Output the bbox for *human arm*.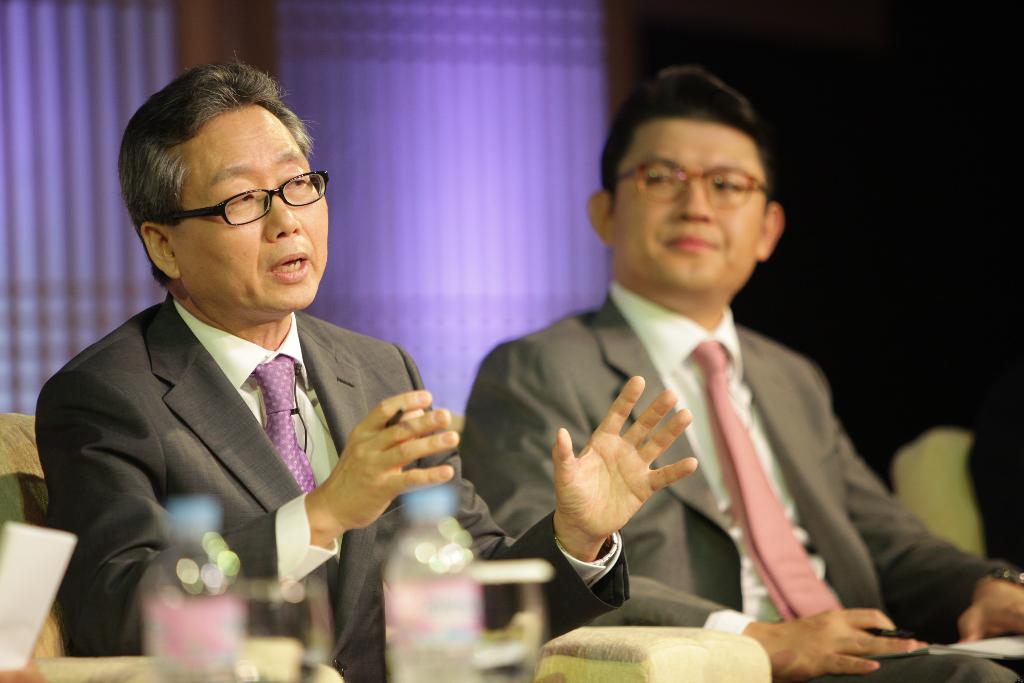
select_region(452, 334, 940, 682).
